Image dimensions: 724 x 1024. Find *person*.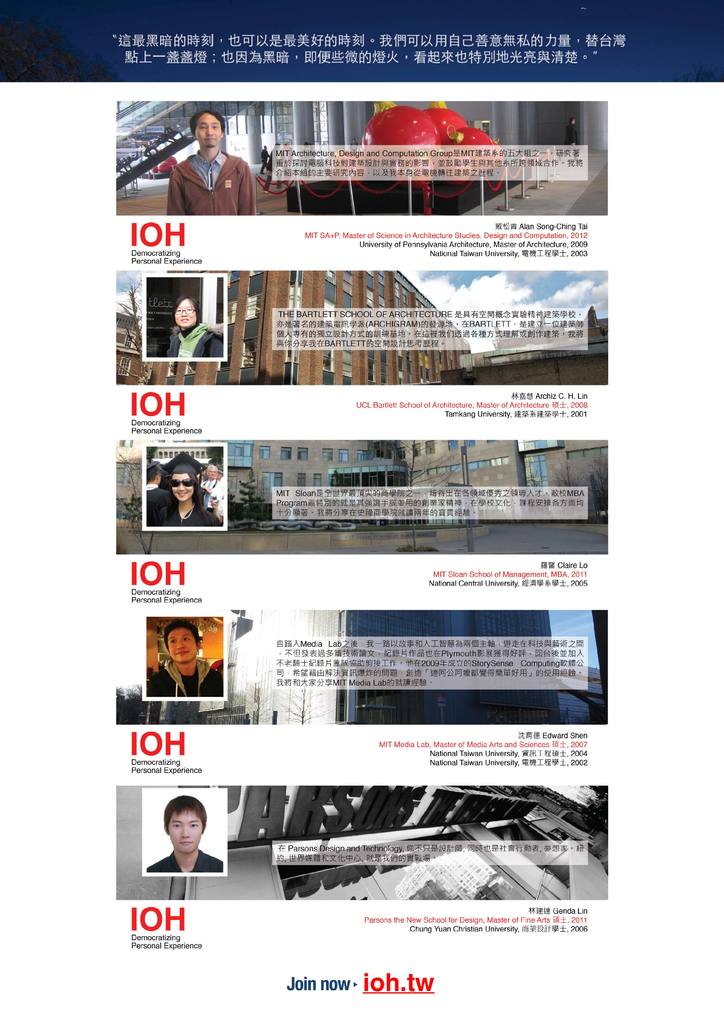
(148, 623, 225, 697).
